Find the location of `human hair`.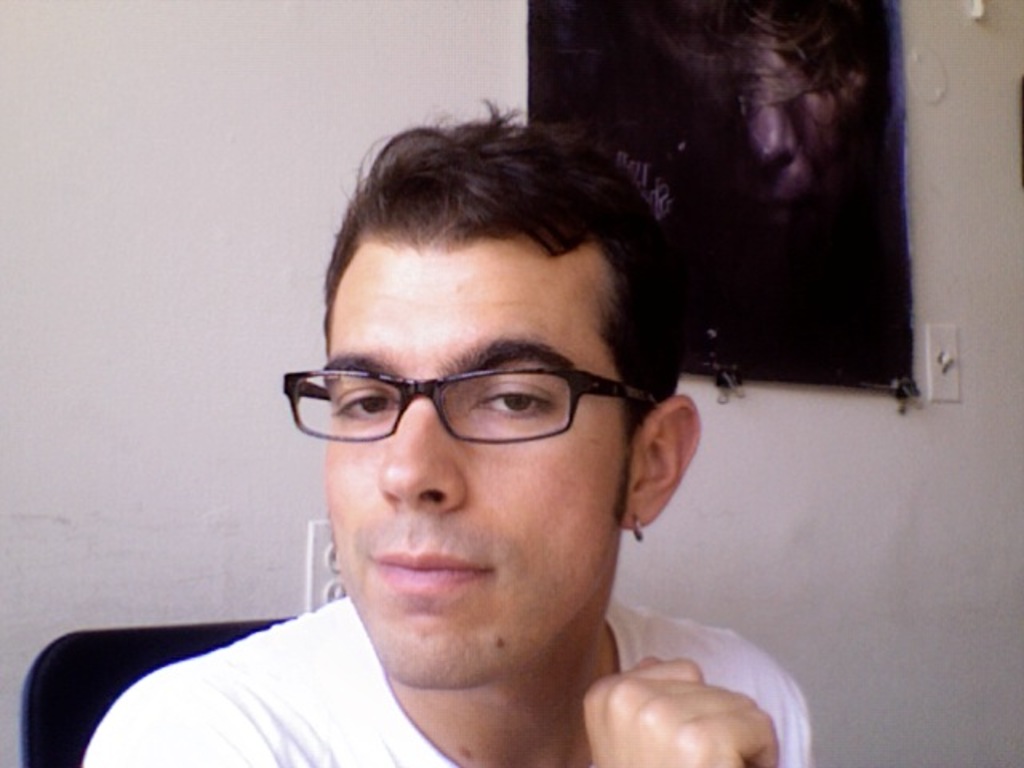
Location: bbox=[323, 104, 677, 461].
